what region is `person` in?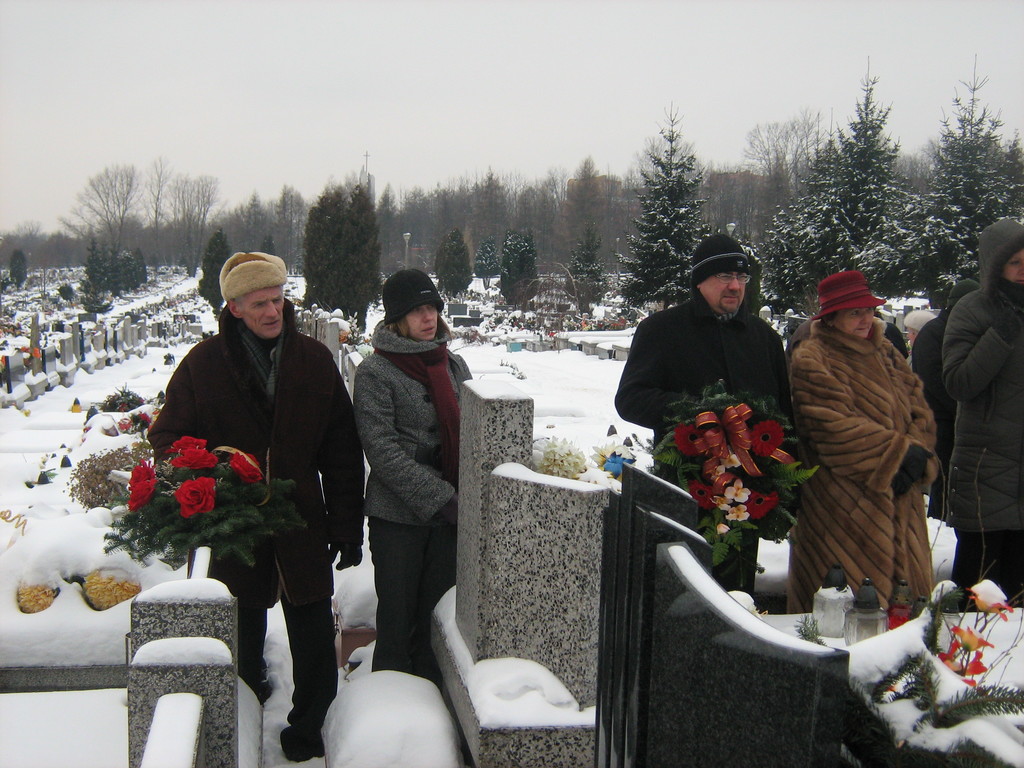
BBox(798, 260, 943, 622).
